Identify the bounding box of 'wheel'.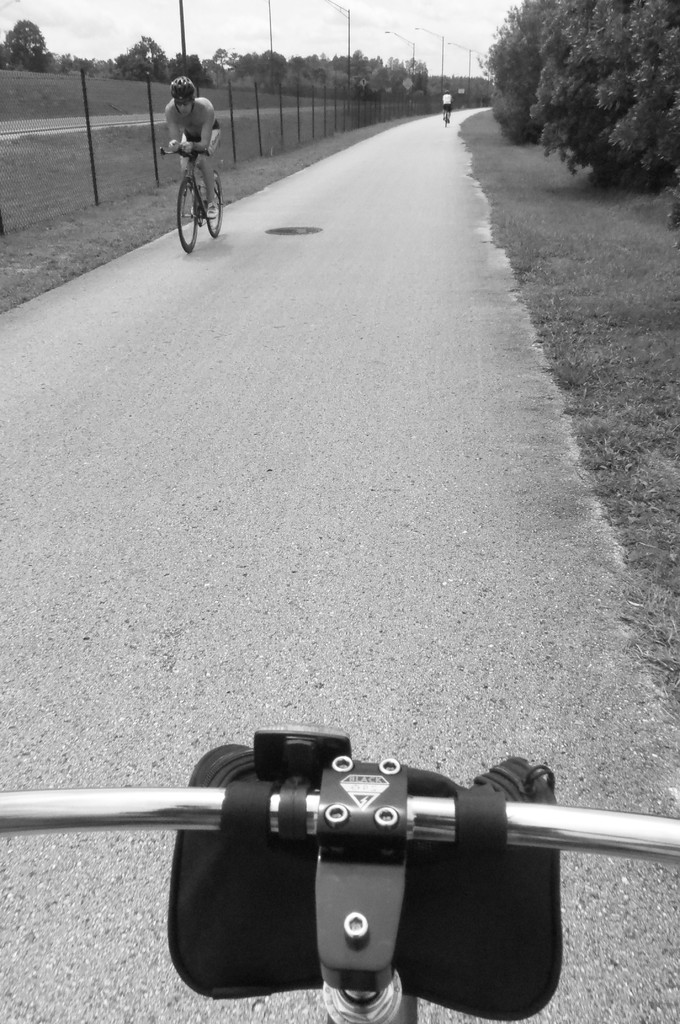
select_region(174, 177, 200, 253).
